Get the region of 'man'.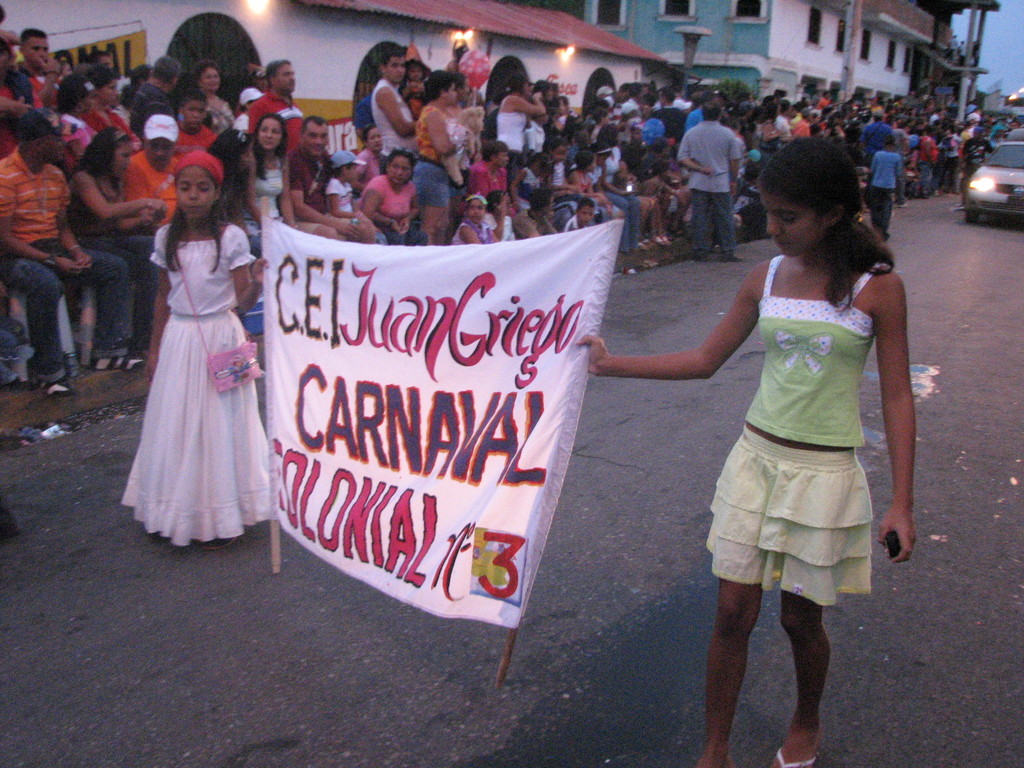
371:47:419:160.
